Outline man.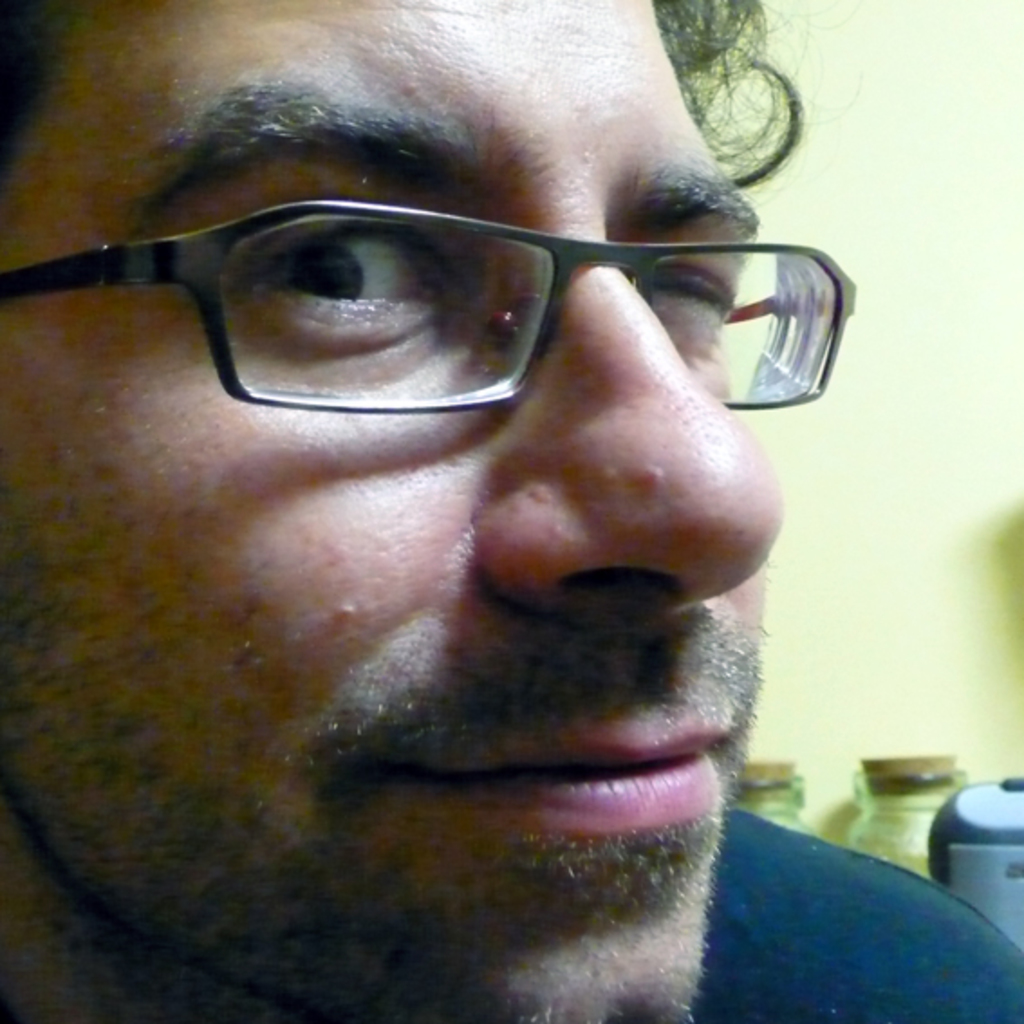
Outline: [x1=0, y1=0, x2=1022, y2=1017].
